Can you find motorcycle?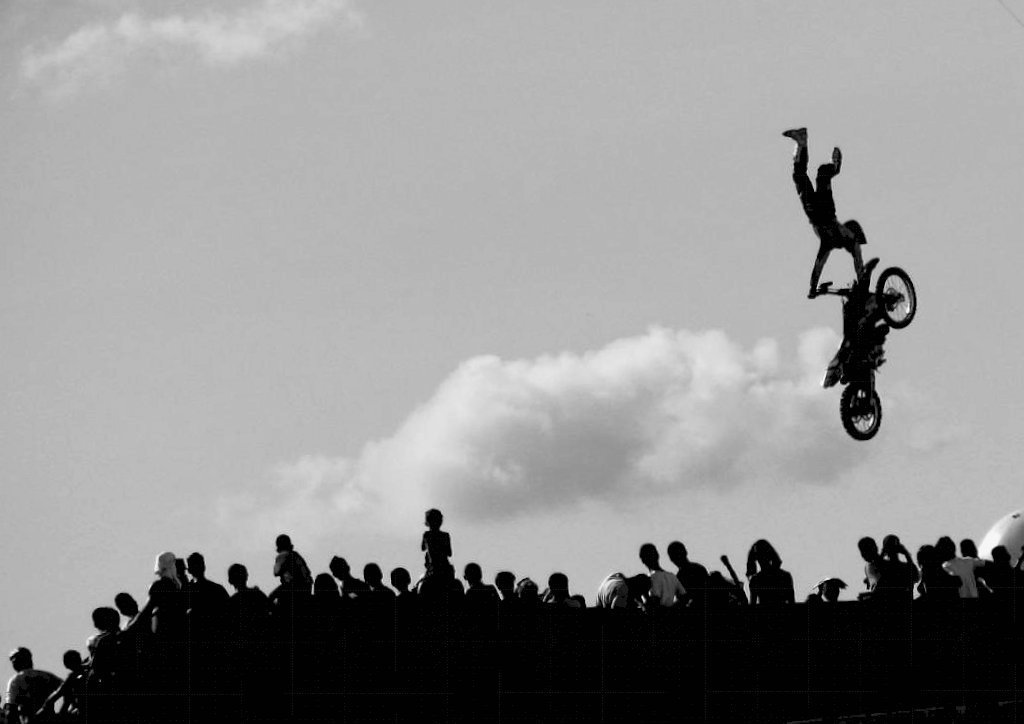
Yes, bounding box: crop(822, 257, 924, 463).
